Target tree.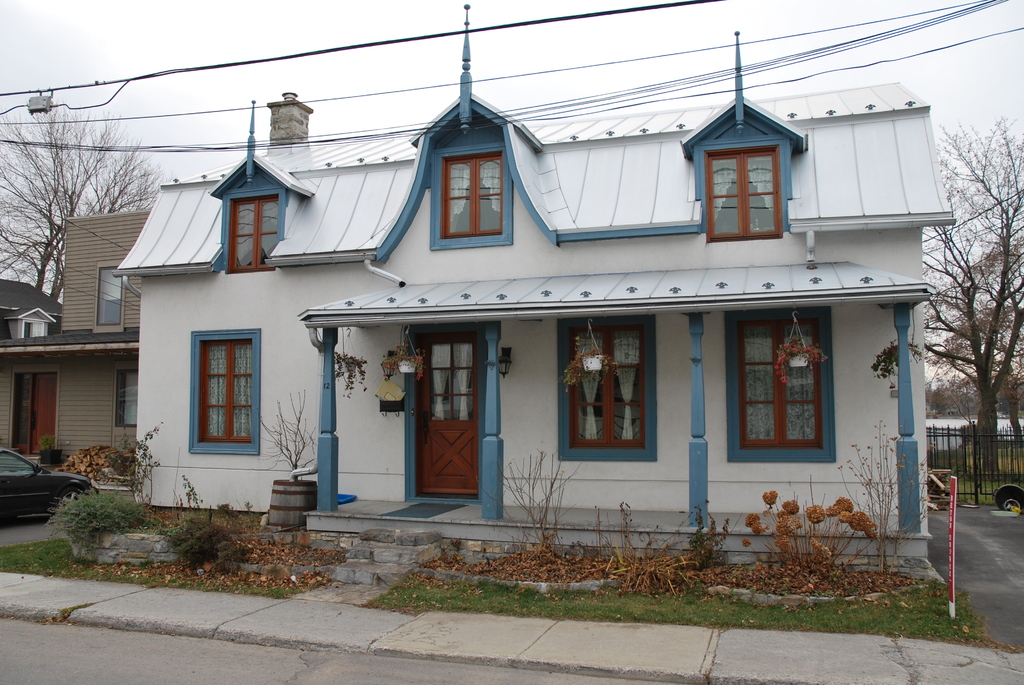
Target region: 1/104/168/310.
